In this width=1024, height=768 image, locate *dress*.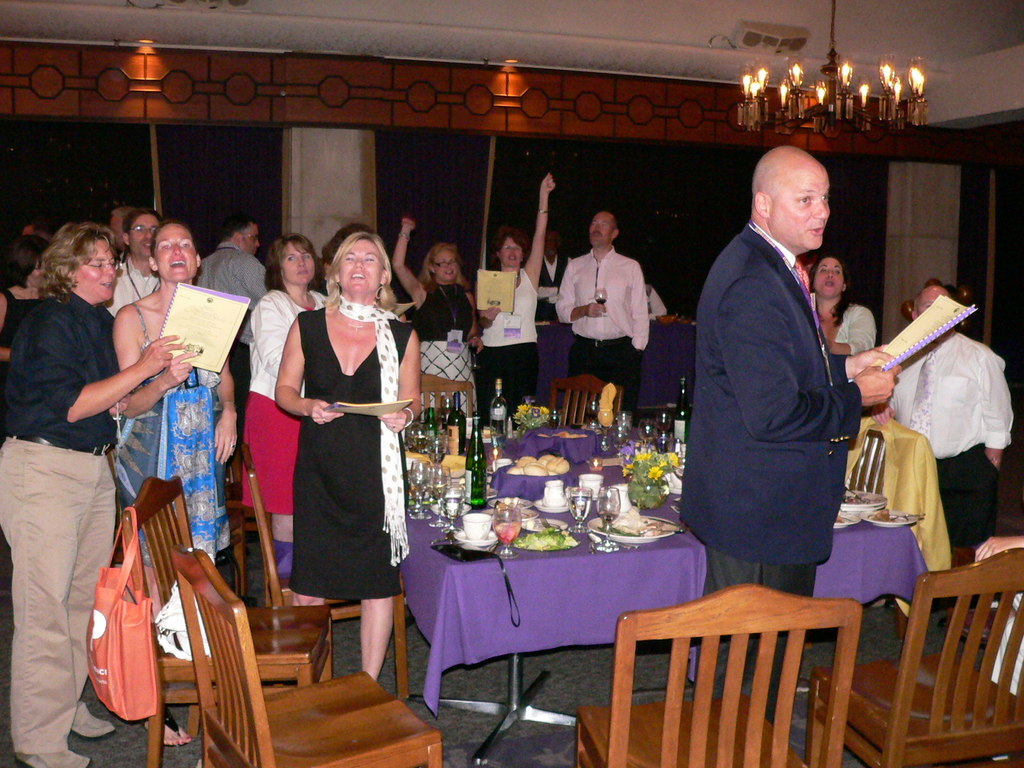
Bounding box: <bbox>292, 307, 412, 598</bbox>.
